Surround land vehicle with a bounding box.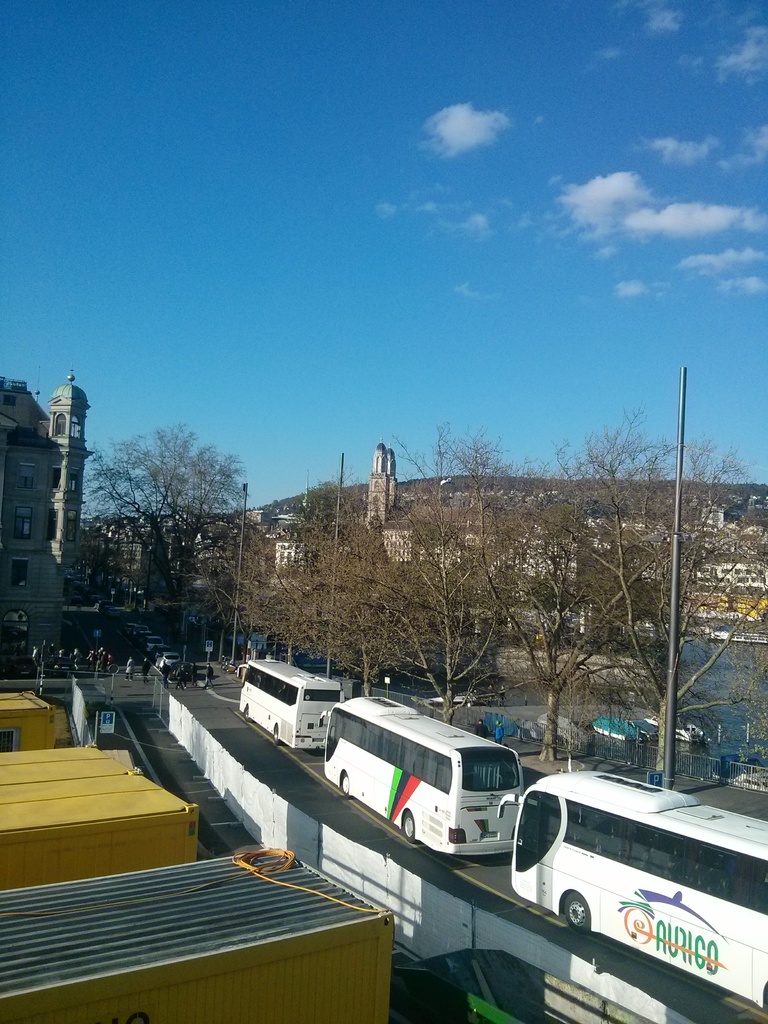
(131,620,139,636).
